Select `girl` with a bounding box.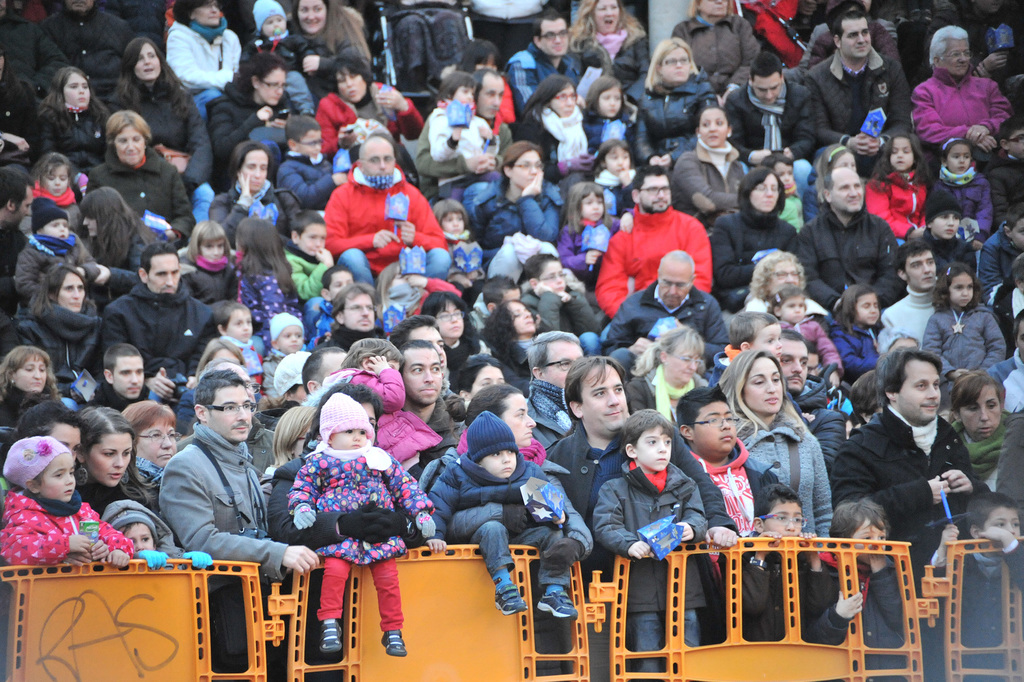
locate(105, 33, 206, 185).
